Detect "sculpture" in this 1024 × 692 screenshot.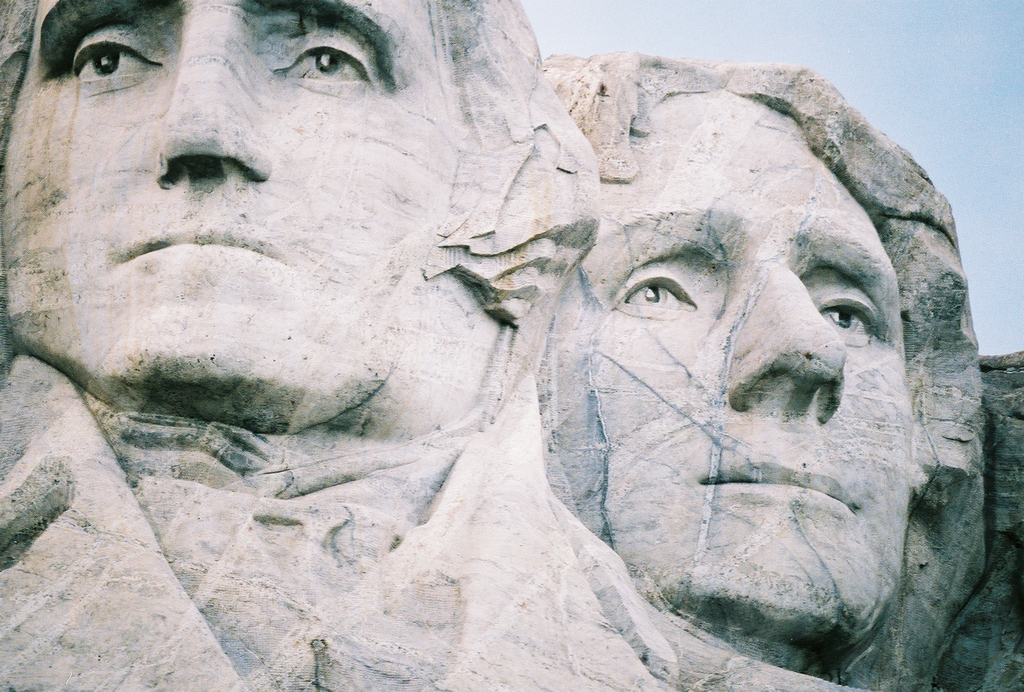
Detection: left=540, top=87, right=920, bottom=681.
